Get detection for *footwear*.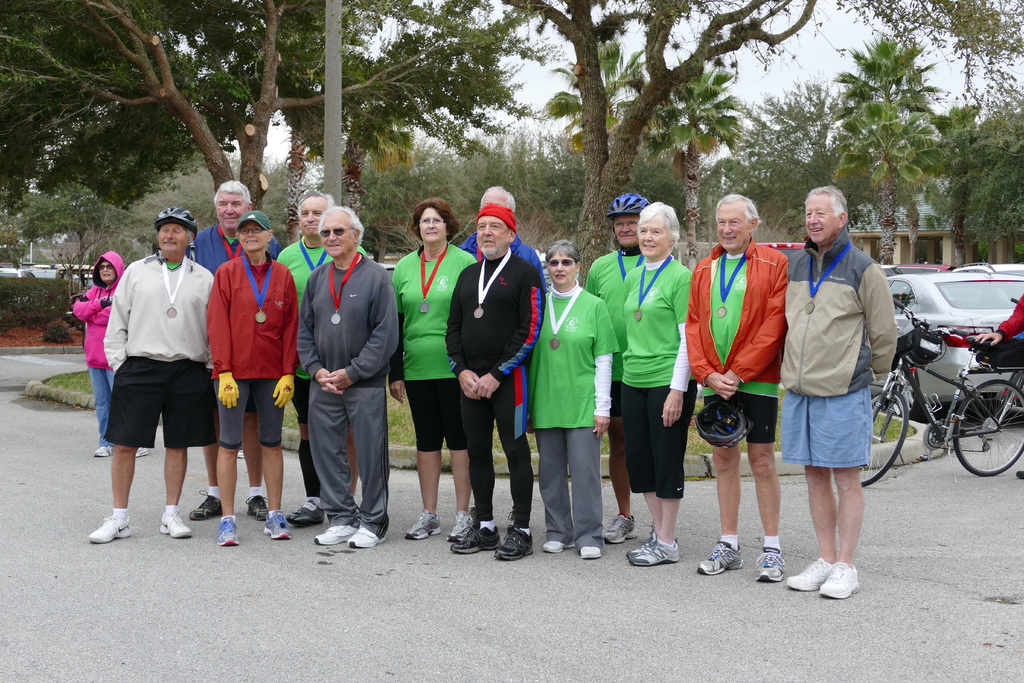
Detection: bbox=[449, 513, 474, 540].
